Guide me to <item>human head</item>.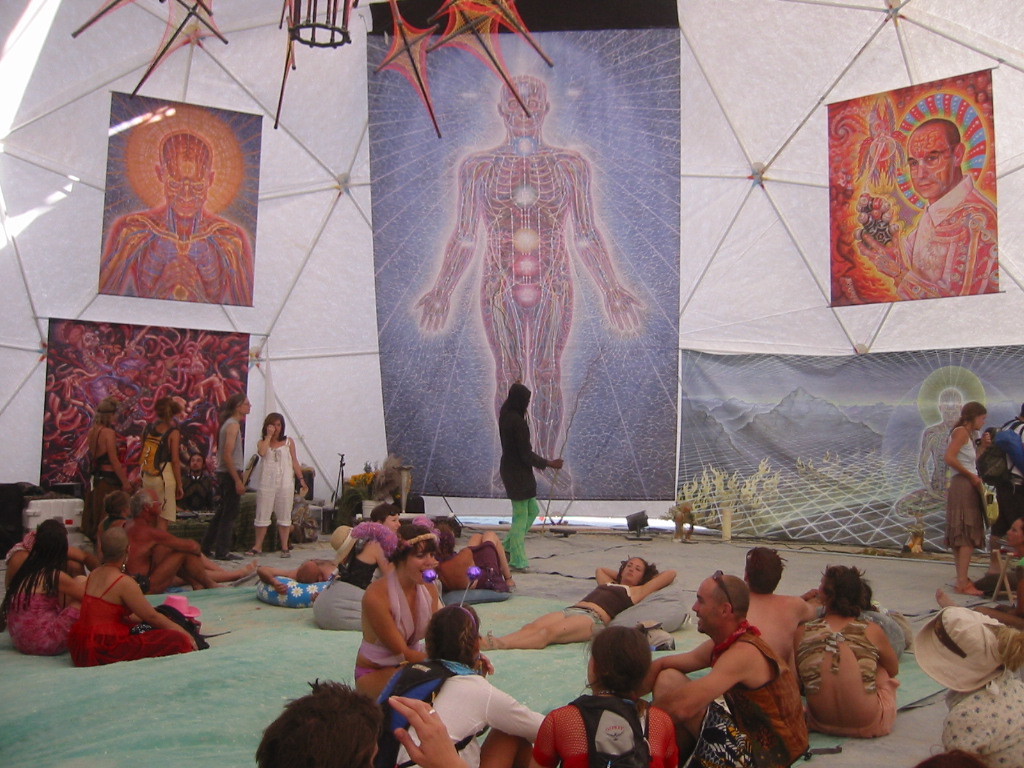
Guidance: x1=507, y1=383, x2=532, y2=410.
